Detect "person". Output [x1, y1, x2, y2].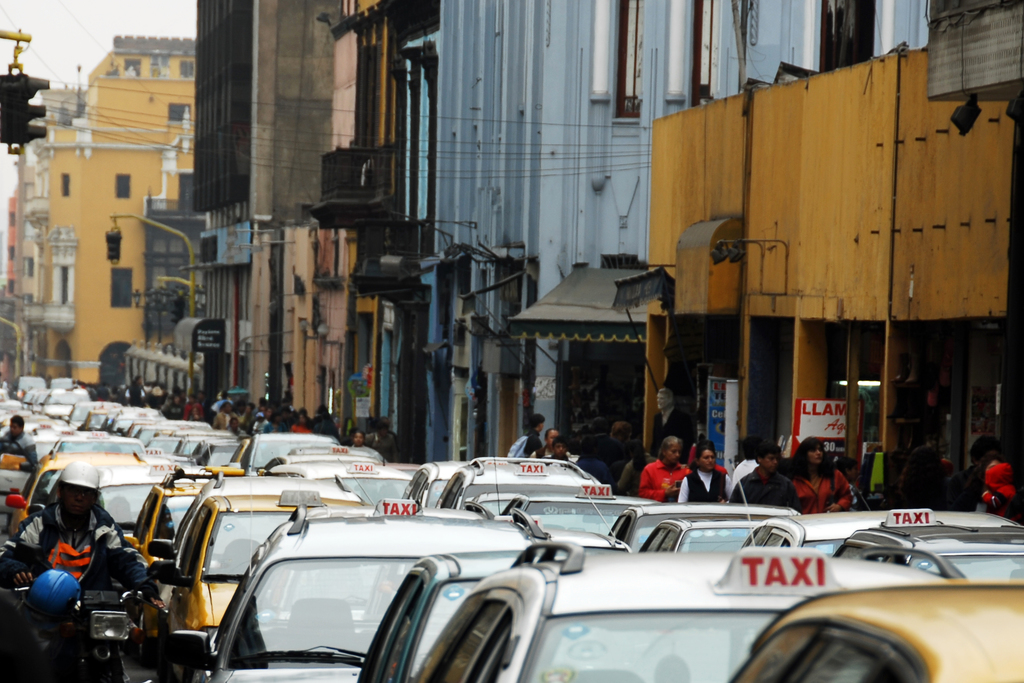
[669, 446, 724, 508].
